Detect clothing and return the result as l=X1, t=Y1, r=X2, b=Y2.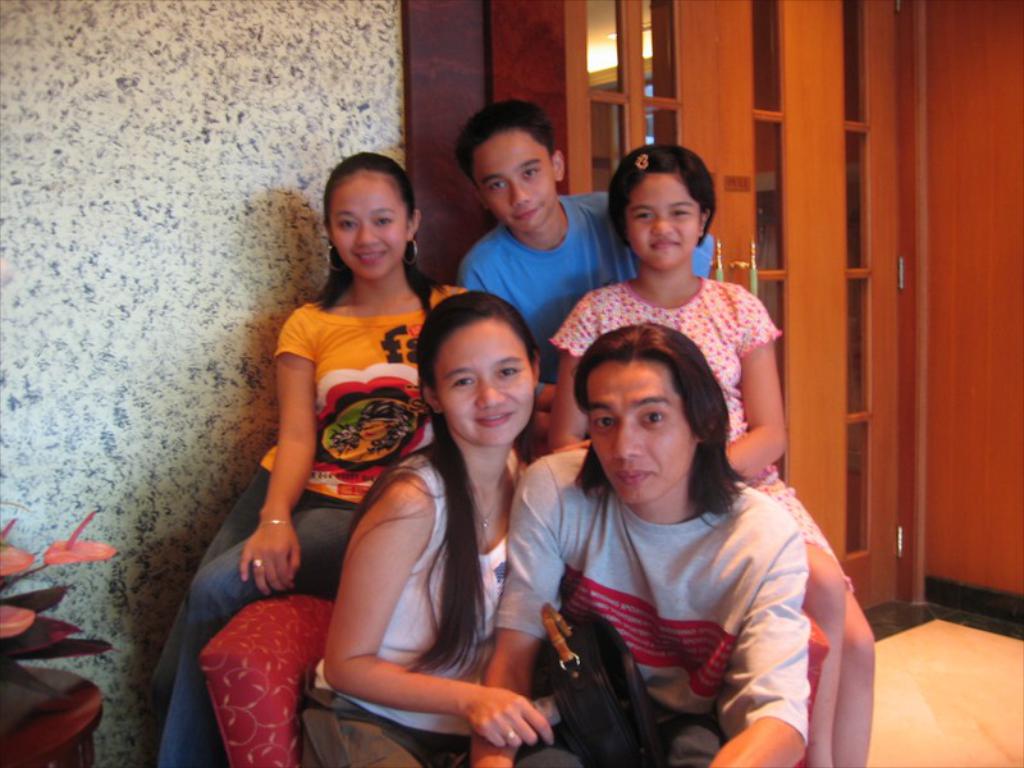
l=285, t=456, r=545, b=767.
